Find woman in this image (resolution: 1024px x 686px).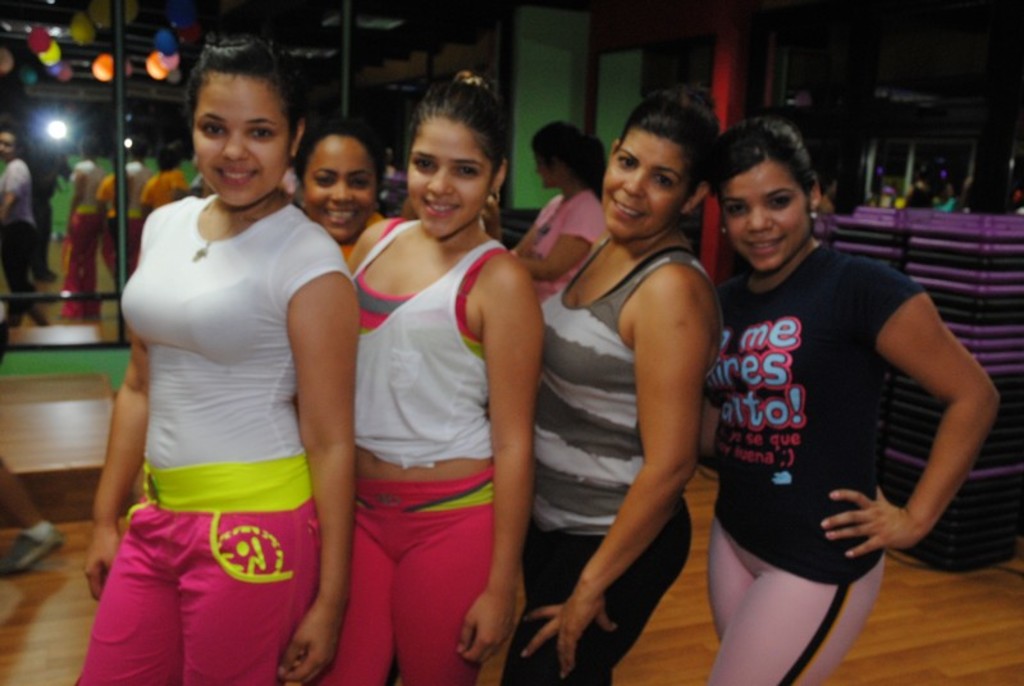
{"x1": 700, "y1": 116, "x2": 1002, "y2": 685}.
